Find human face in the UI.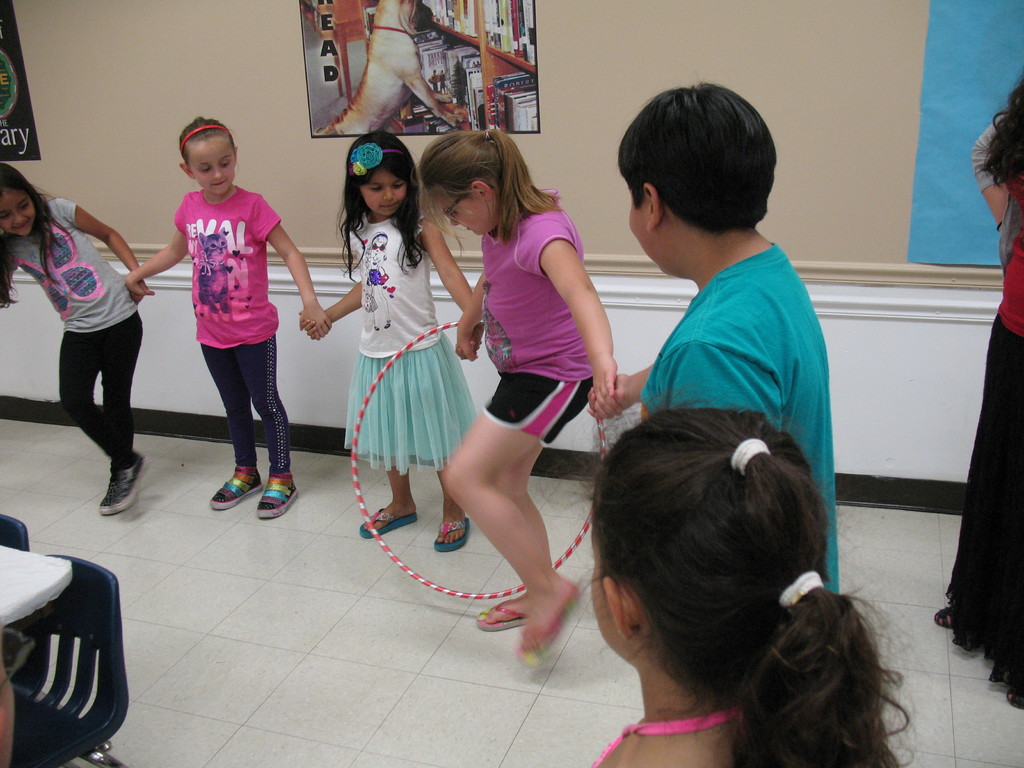
UI element at (627,190,661,269).
